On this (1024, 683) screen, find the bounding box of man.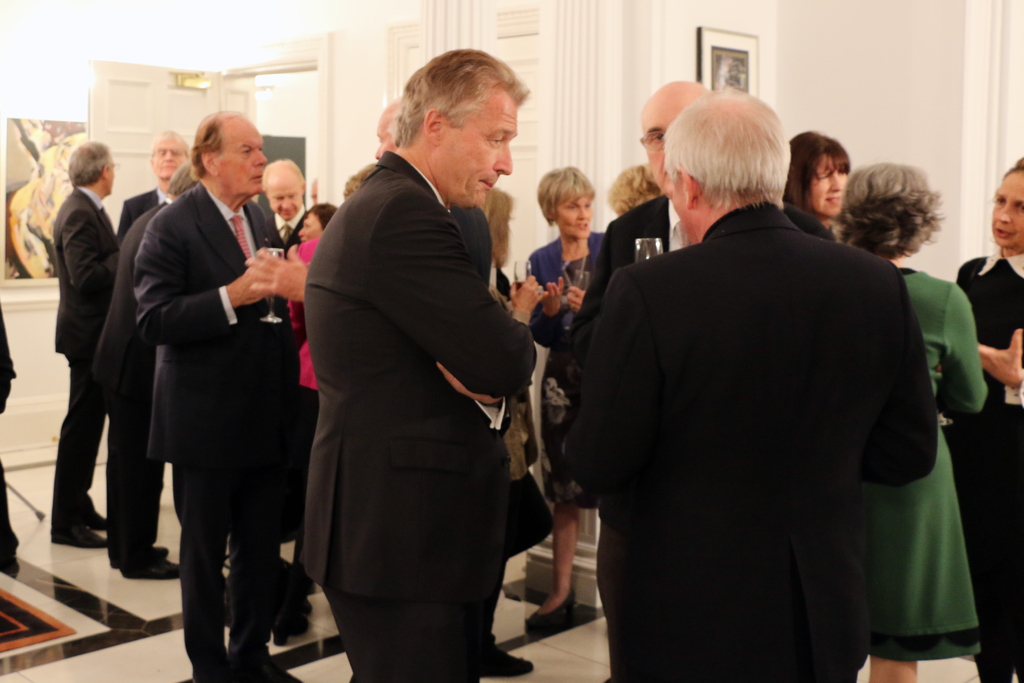
Bounding box: 295/45/538/682.
